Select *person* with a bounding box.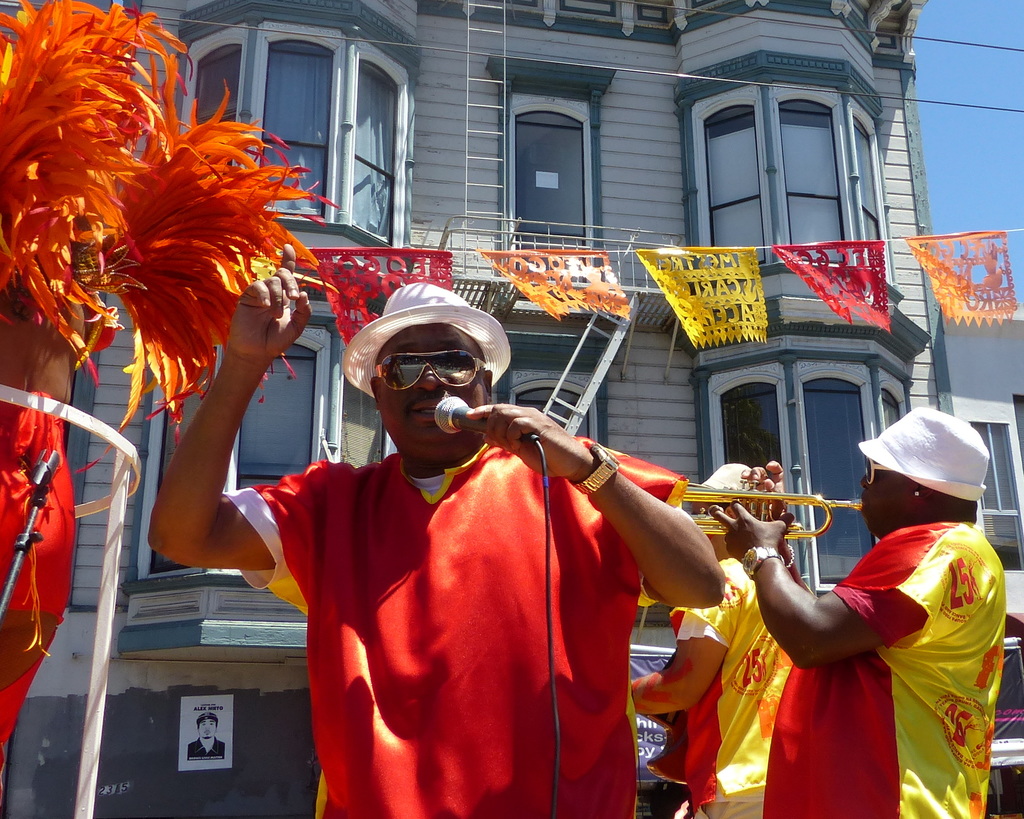
bbox(143, 240, 728, 818).
